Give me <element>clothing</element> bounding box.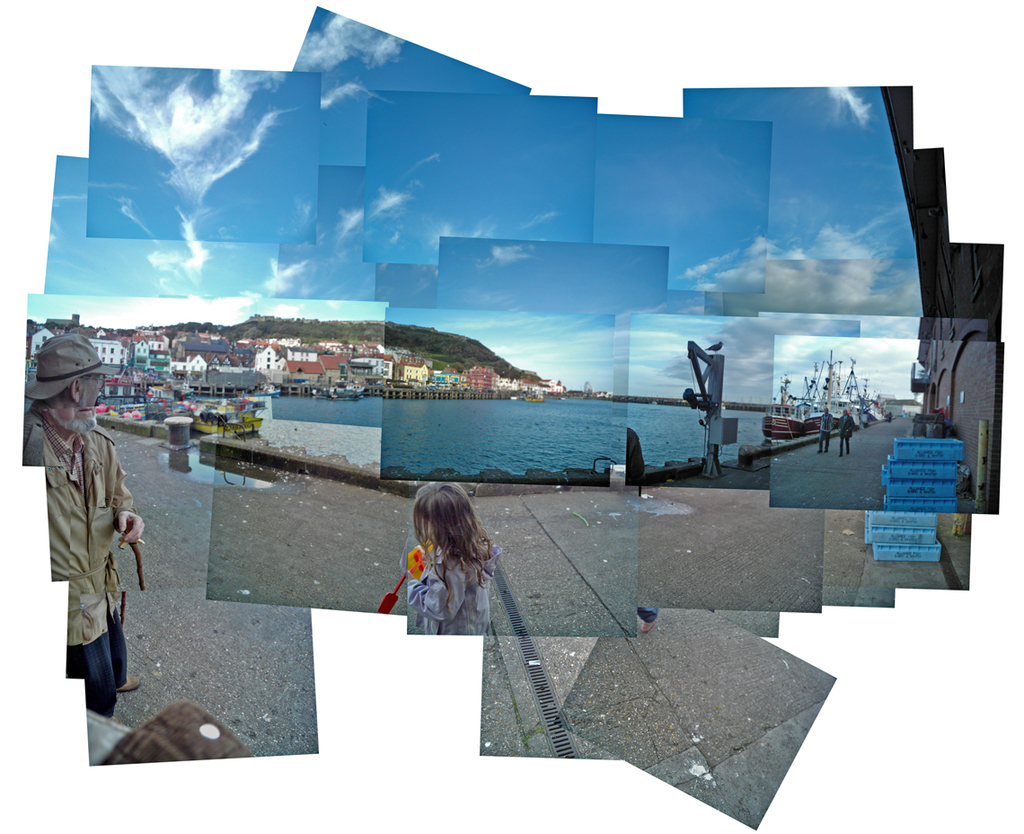
{"x1": 410, "y1": 550, "x2": 495, "y2": 637}.
